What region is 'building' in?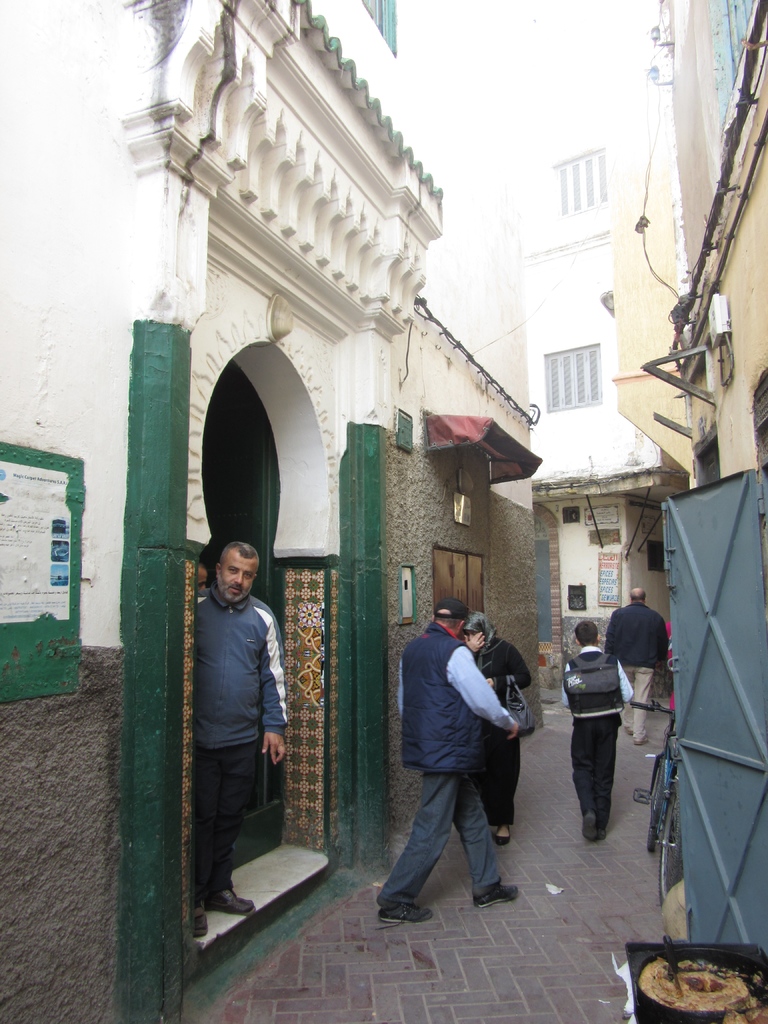
(0, 0, 445, 1023).
